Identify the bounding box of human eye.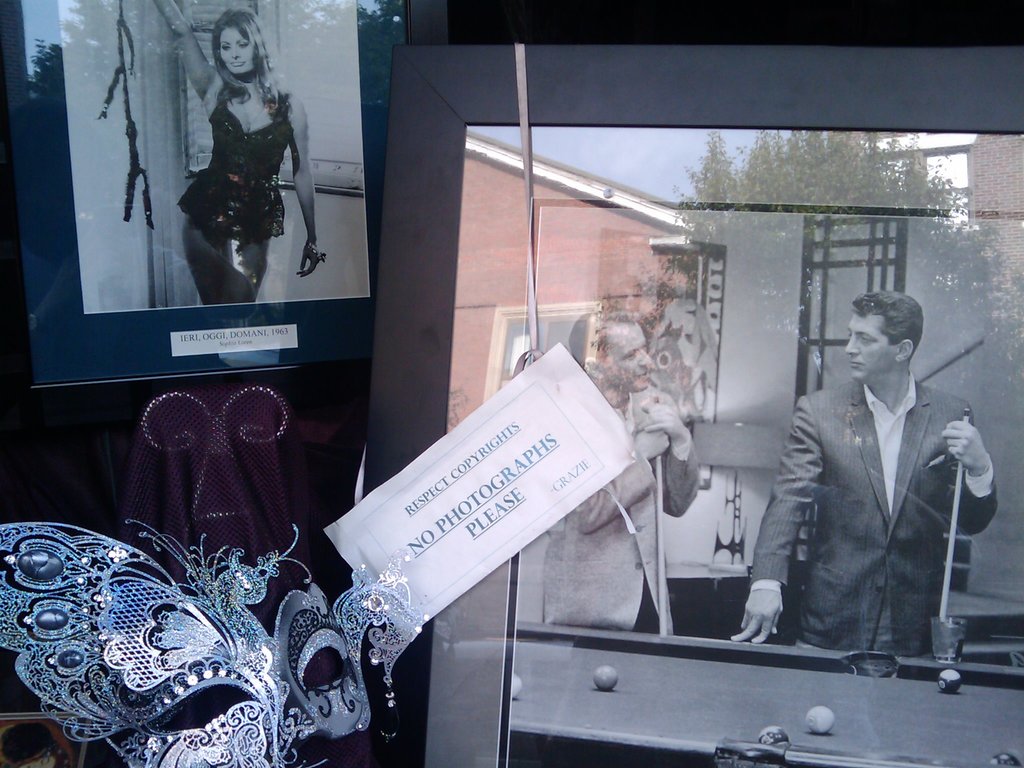
x1=239, y1=38, x2=250, y2=47.
